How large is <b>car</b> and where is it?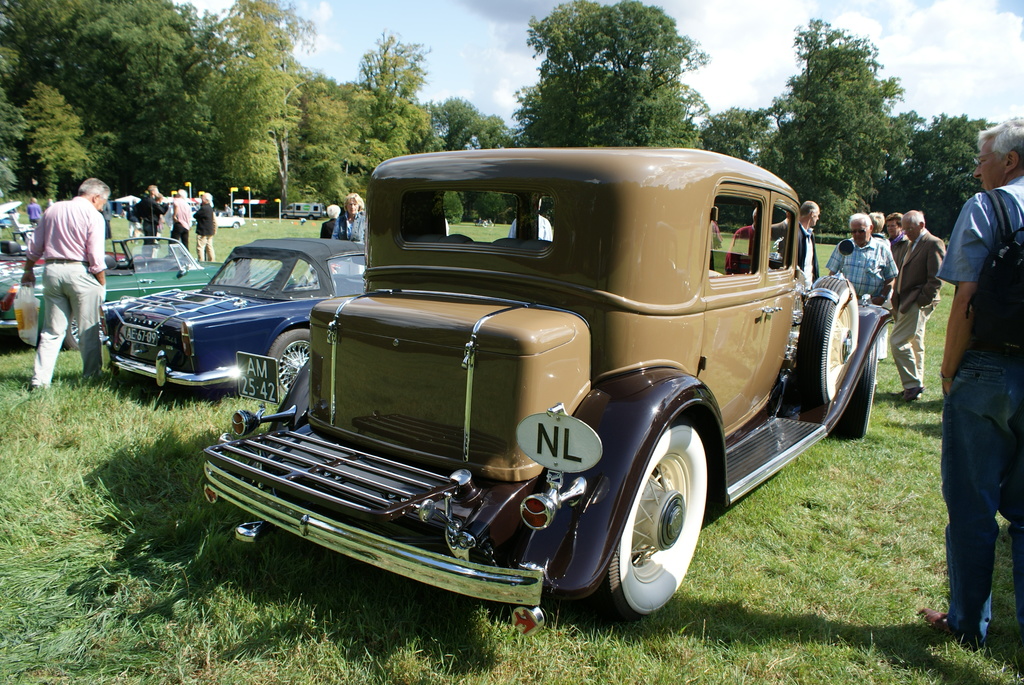
Bounding box: select_region(200, 141, 876, 653).
